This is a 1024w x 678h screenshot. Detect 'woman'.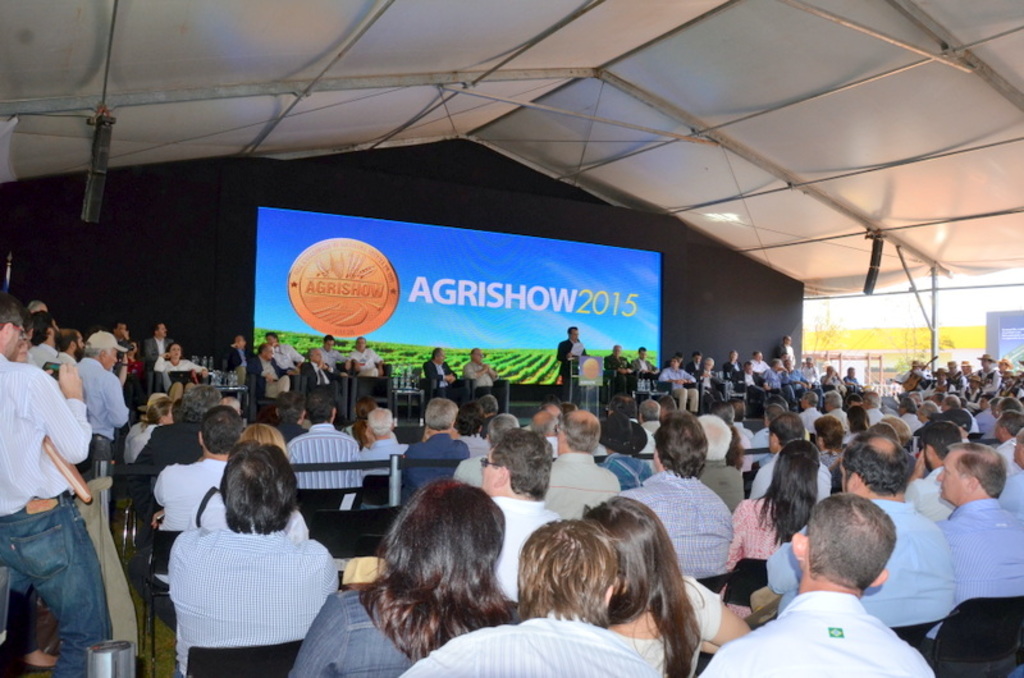
<bbox>730, 438, 824, 563</bbox>.
